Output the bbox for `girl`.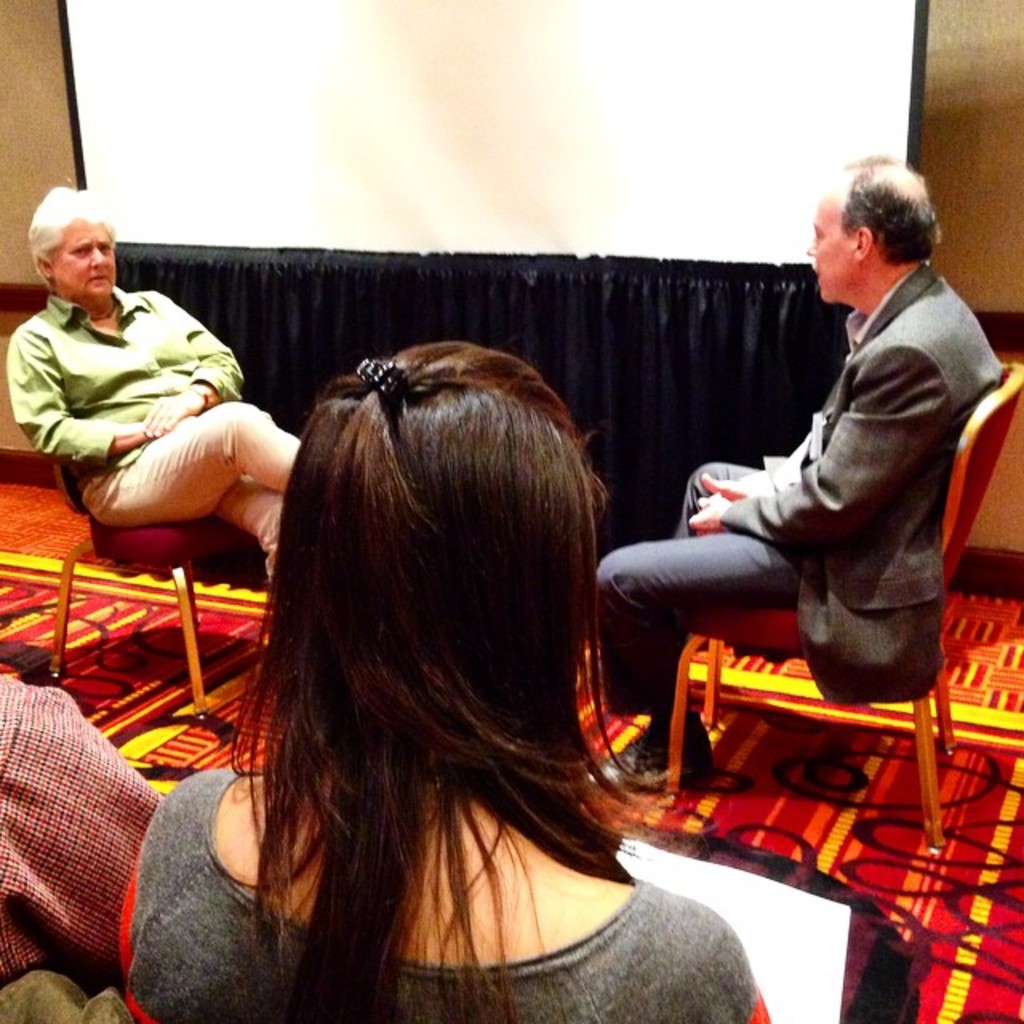
[128,341,782,1022].
